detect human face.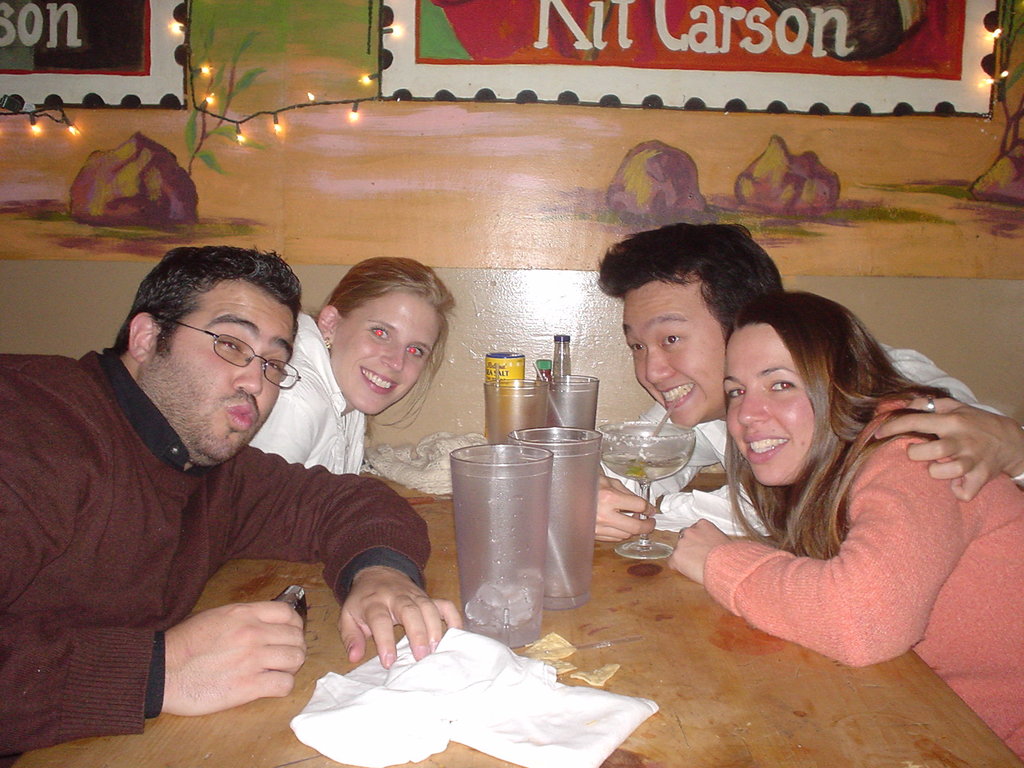
Detected at [328, 290, 449, 421].
